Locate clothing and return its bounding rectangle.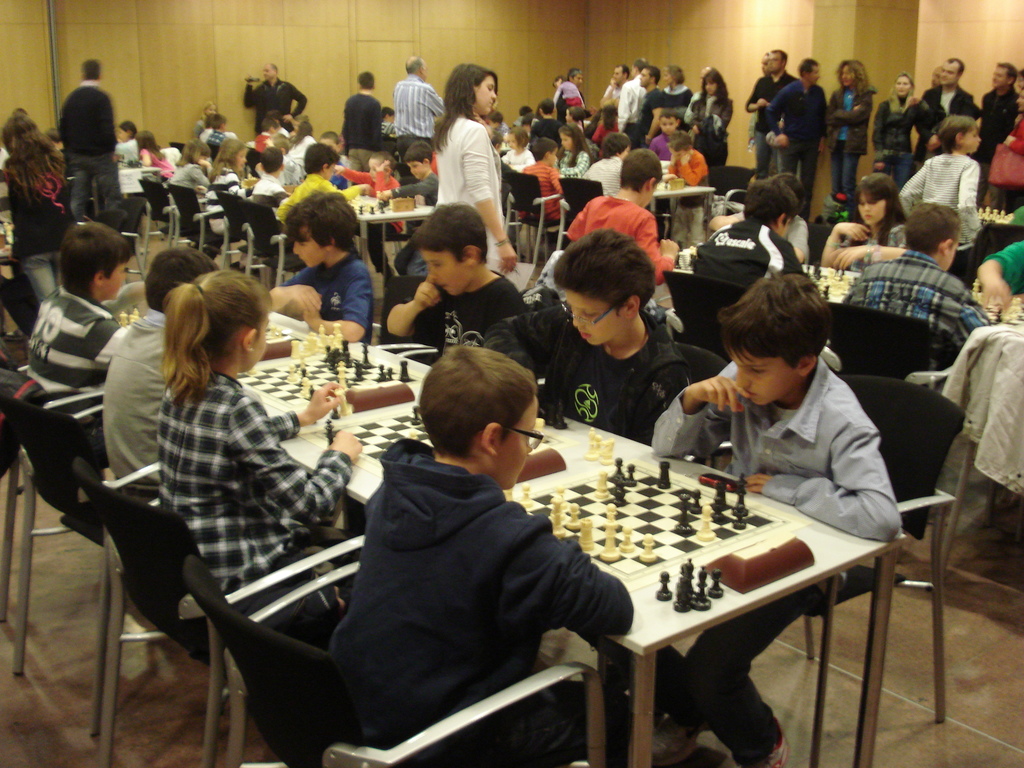
824 88 867 199.
